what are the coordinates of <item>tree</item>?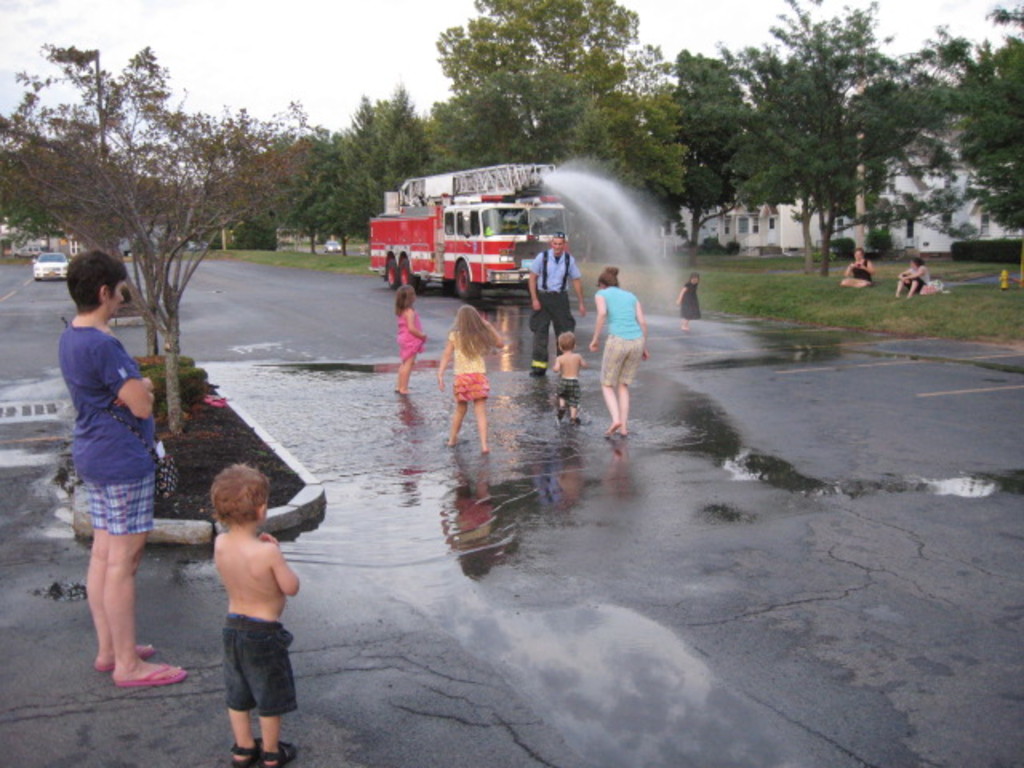
bbox(0, 117, 69, 245).
